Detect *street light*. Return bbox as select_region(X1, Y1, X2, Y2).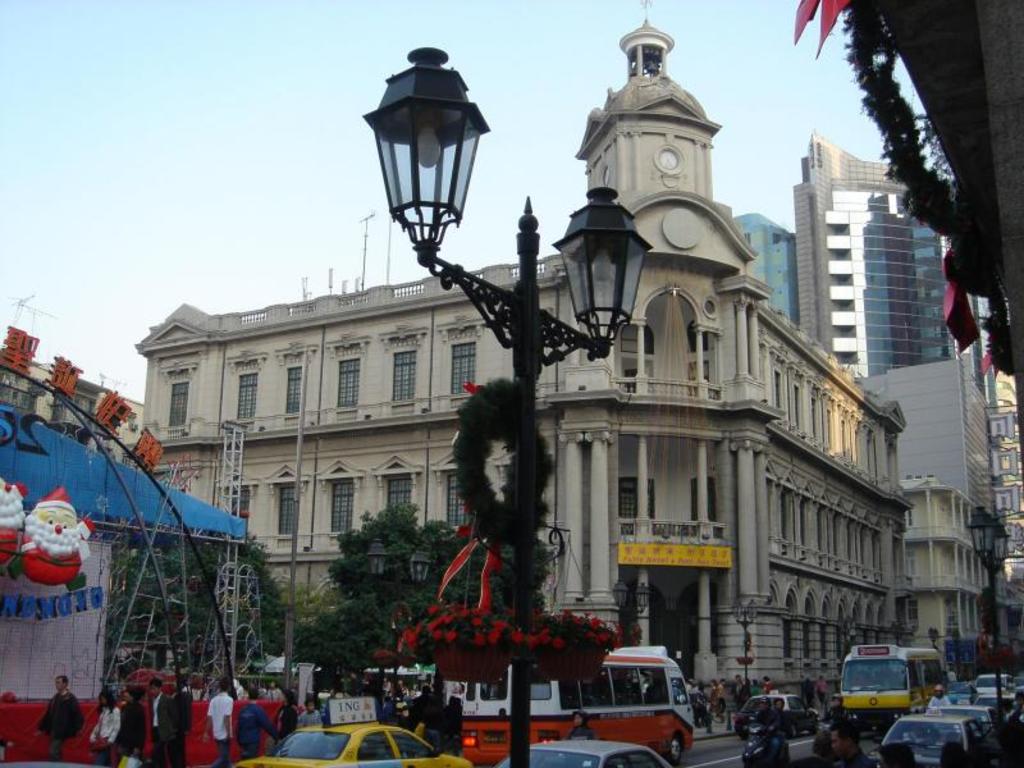
select_region(884, 616, 905, 646).
